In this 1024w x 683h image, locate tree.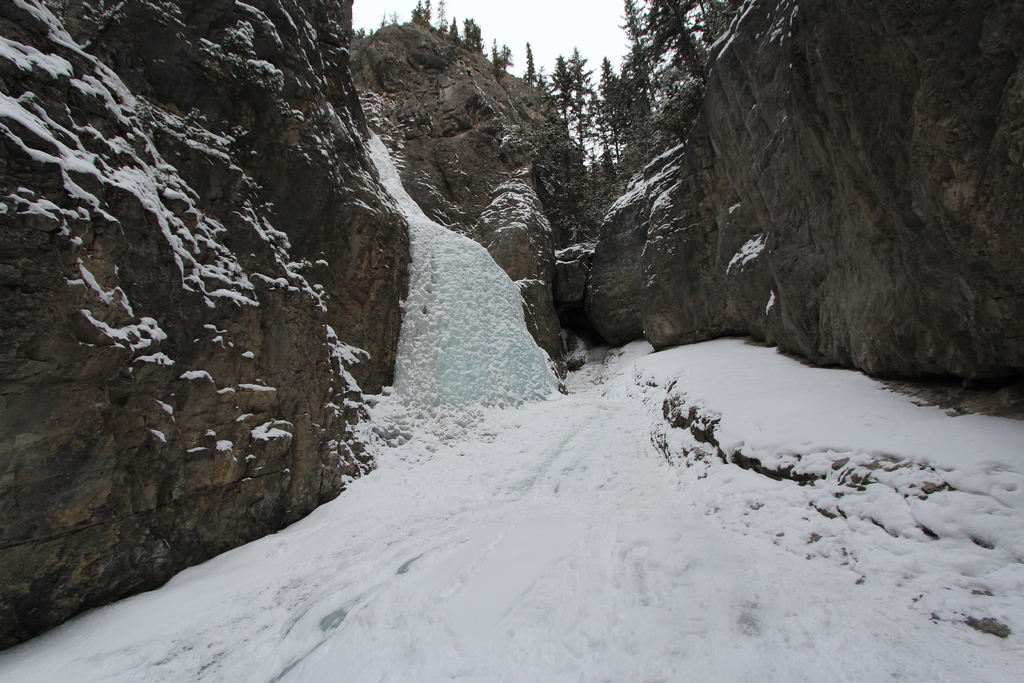
Bounding box: rect(447, 17, 460, 42).
